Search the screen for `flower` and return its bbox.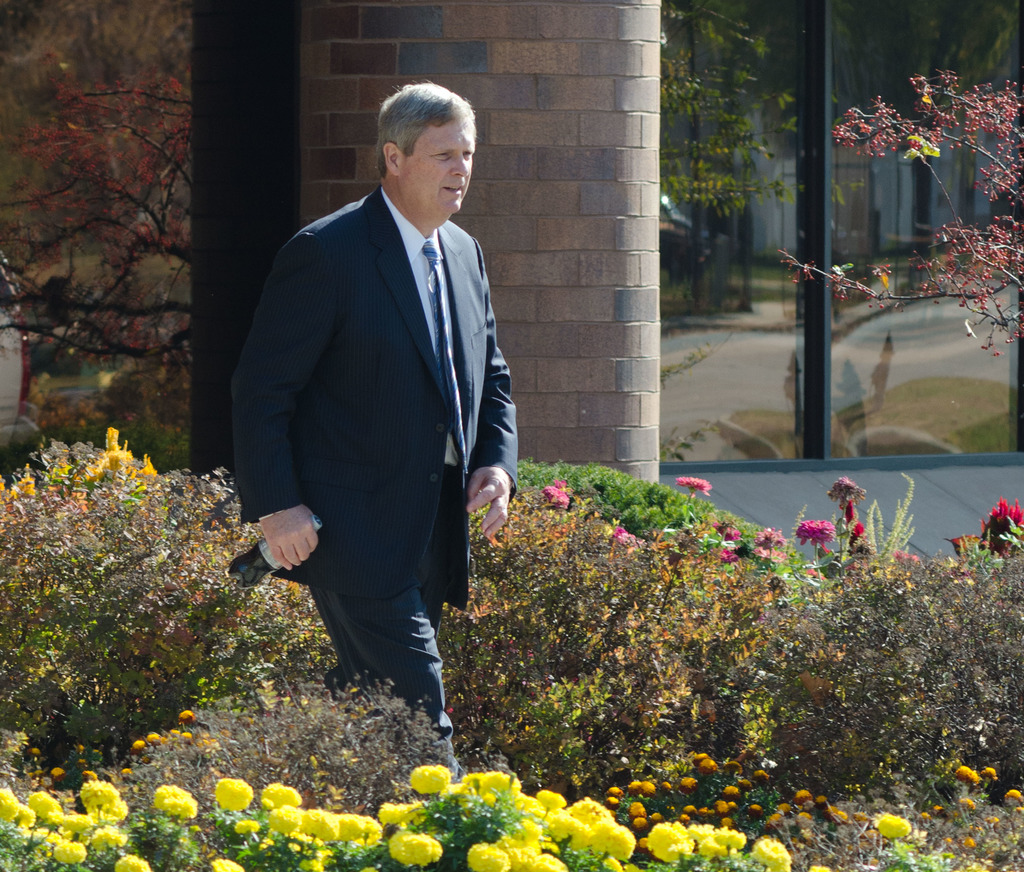
Found: locate(679, 777, 695, 791).
